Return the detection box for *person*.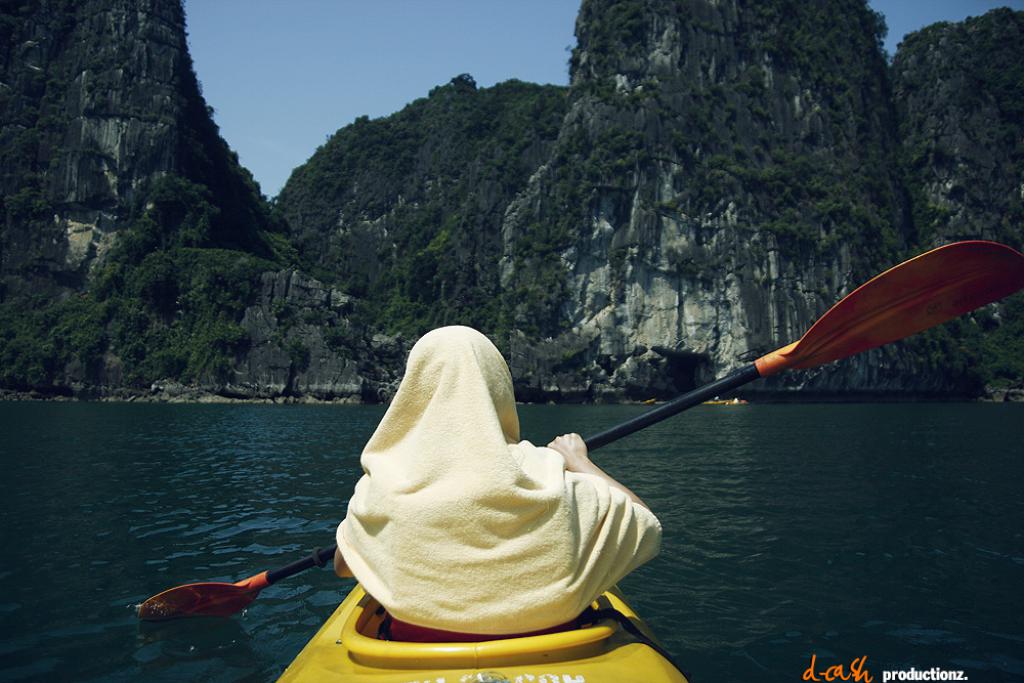
crop(328, 314, 662, 643).
